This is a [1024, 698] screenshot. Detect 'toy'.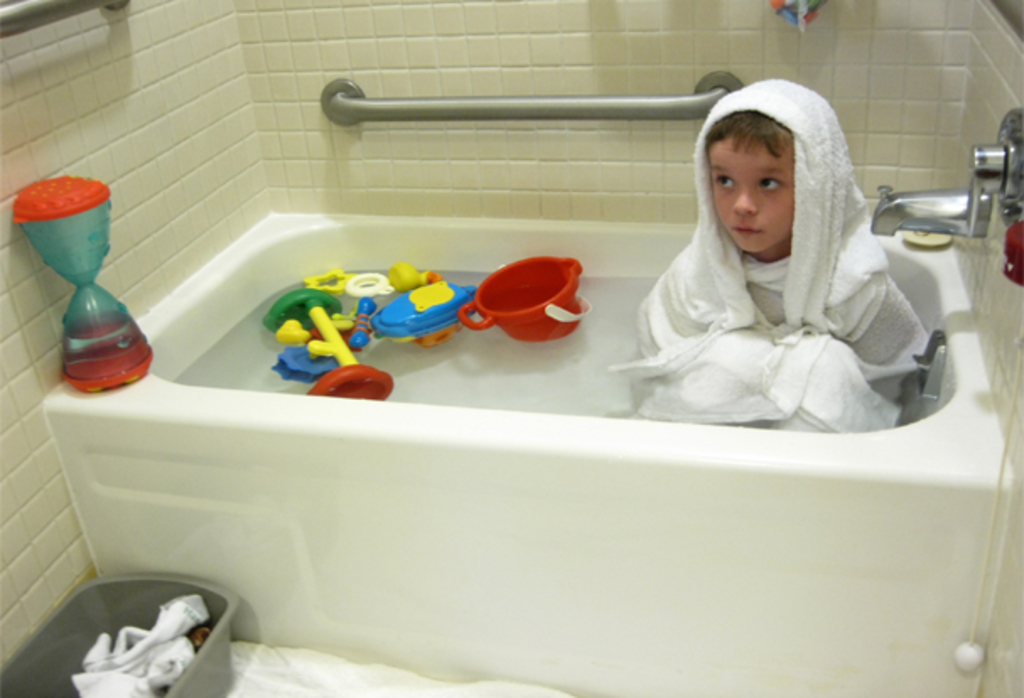
[left=297, top=300, right=400, bottom=400].
